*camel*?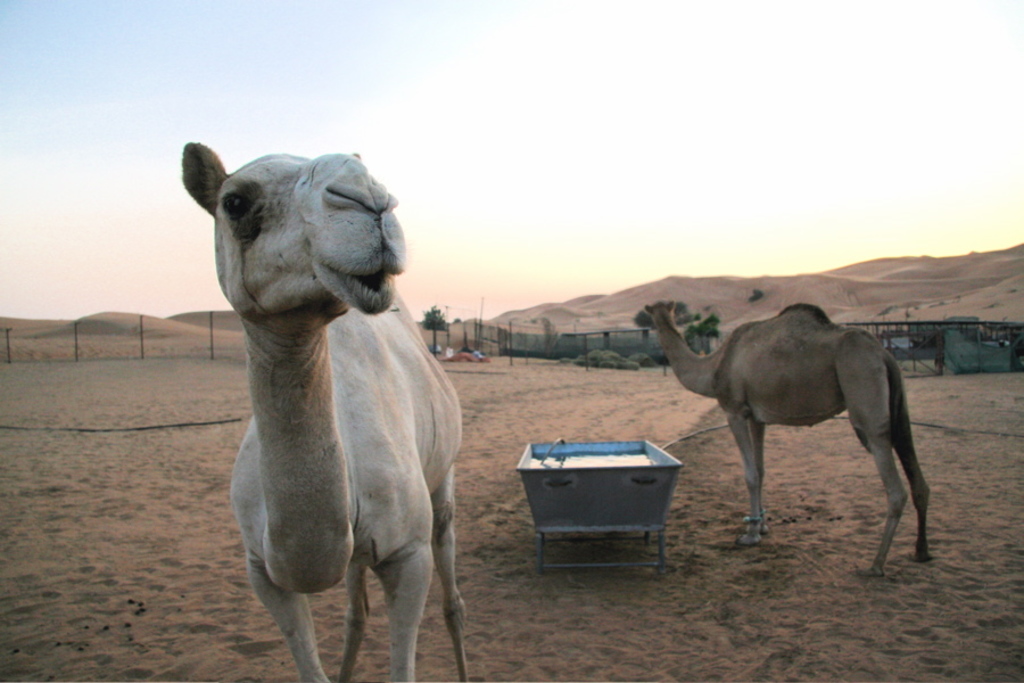
[left=647, top=298, right=931, bottom=573]
